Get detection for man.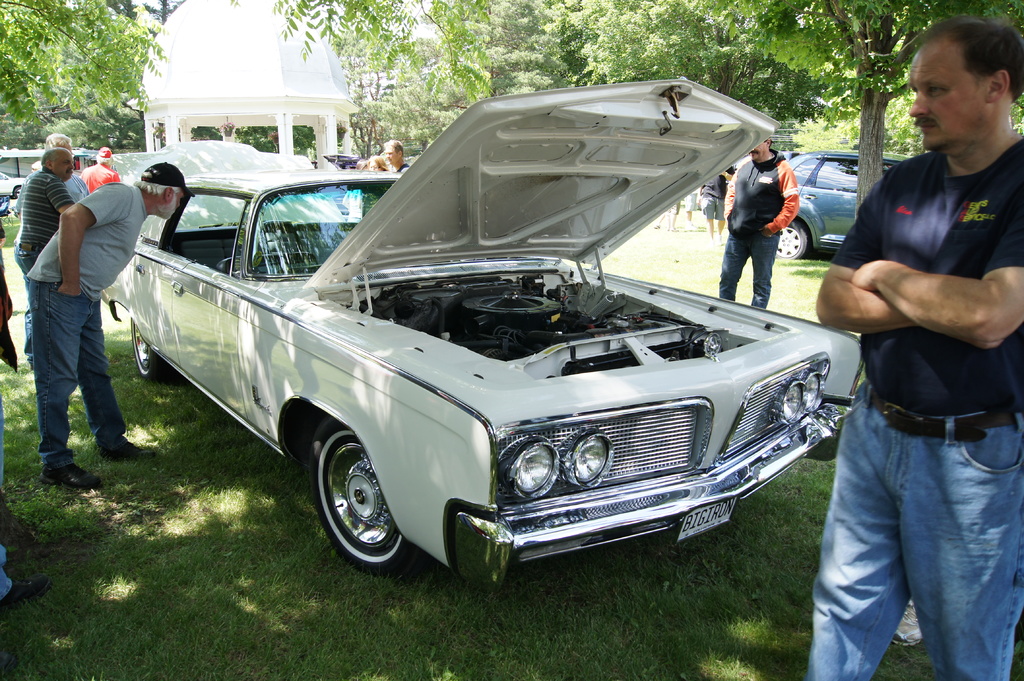
Detection: BBox(8, 149, 76, 364).
